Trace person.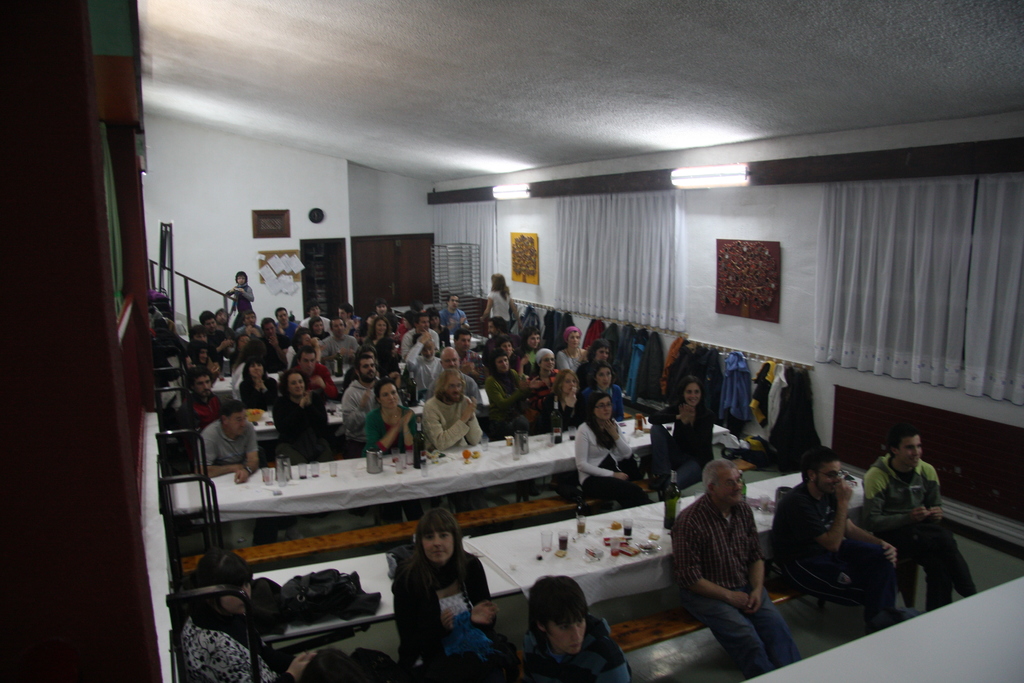
Traced to [left=296, top=299, right=328, bottom=327].
